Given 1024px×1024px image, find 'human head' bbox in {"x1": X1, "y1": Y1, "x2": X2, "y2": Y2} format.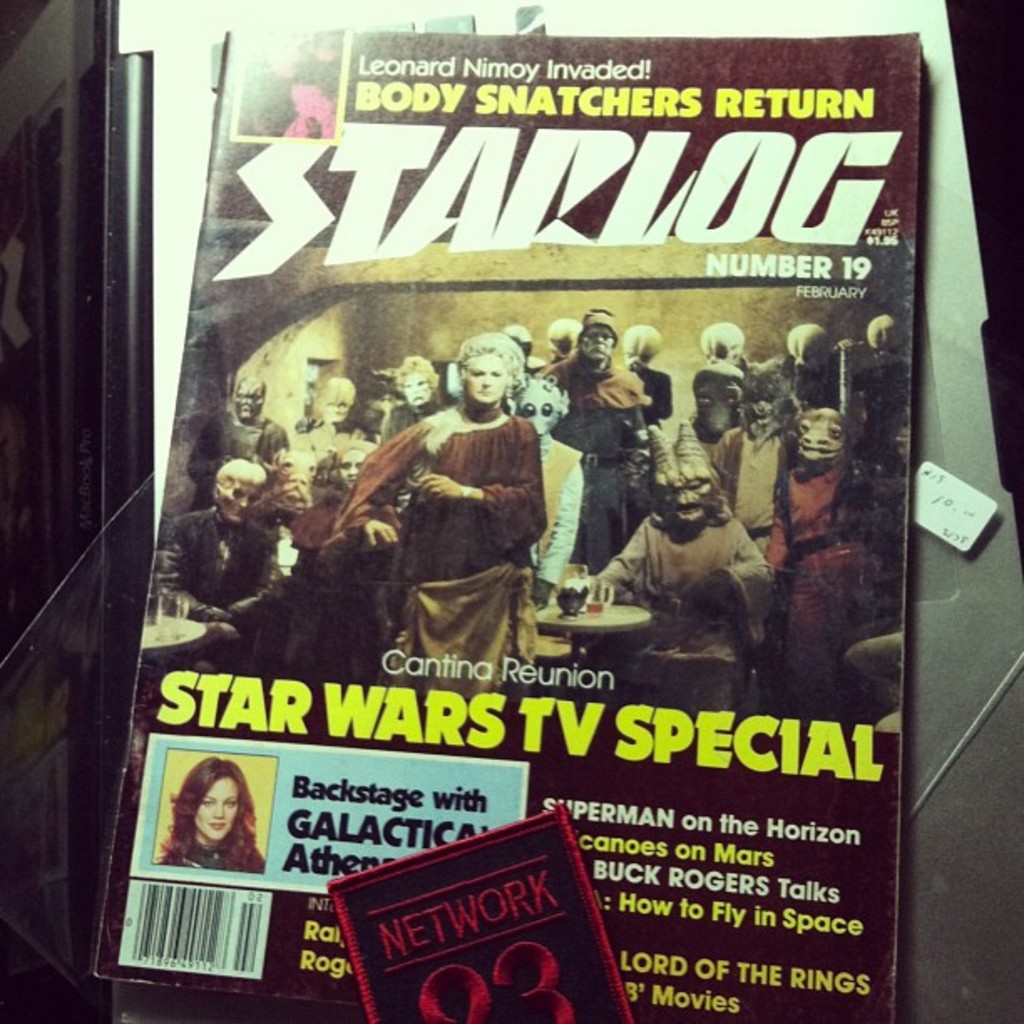
{"x1": 234, "y1": 373, "x2": 266, "y2": 418}.
